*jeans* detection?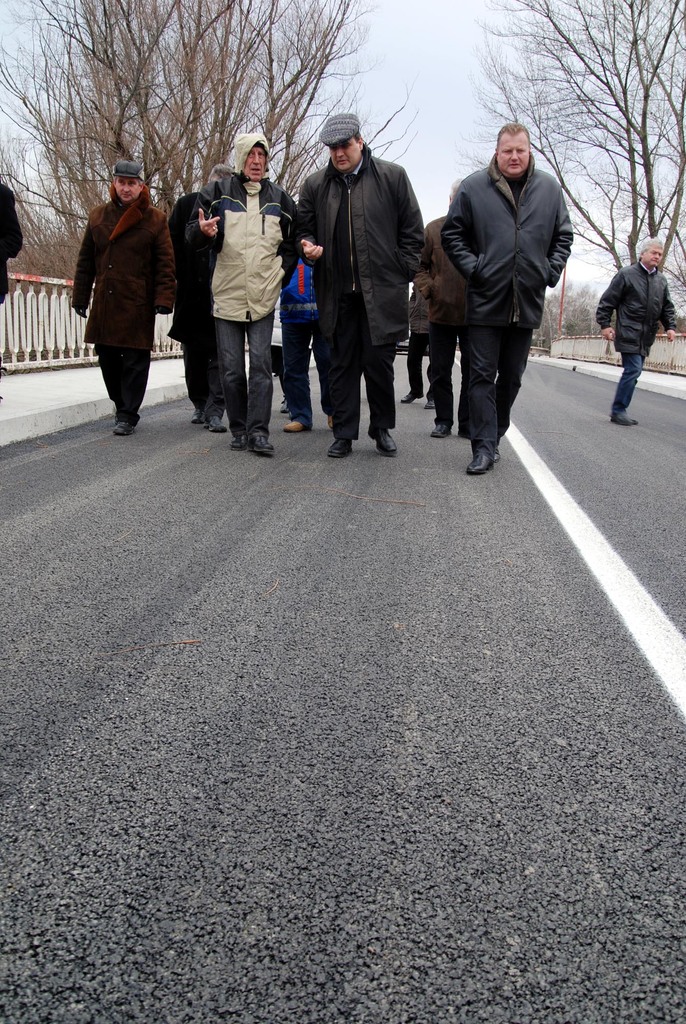
detection(218, 311, 271, 442)
